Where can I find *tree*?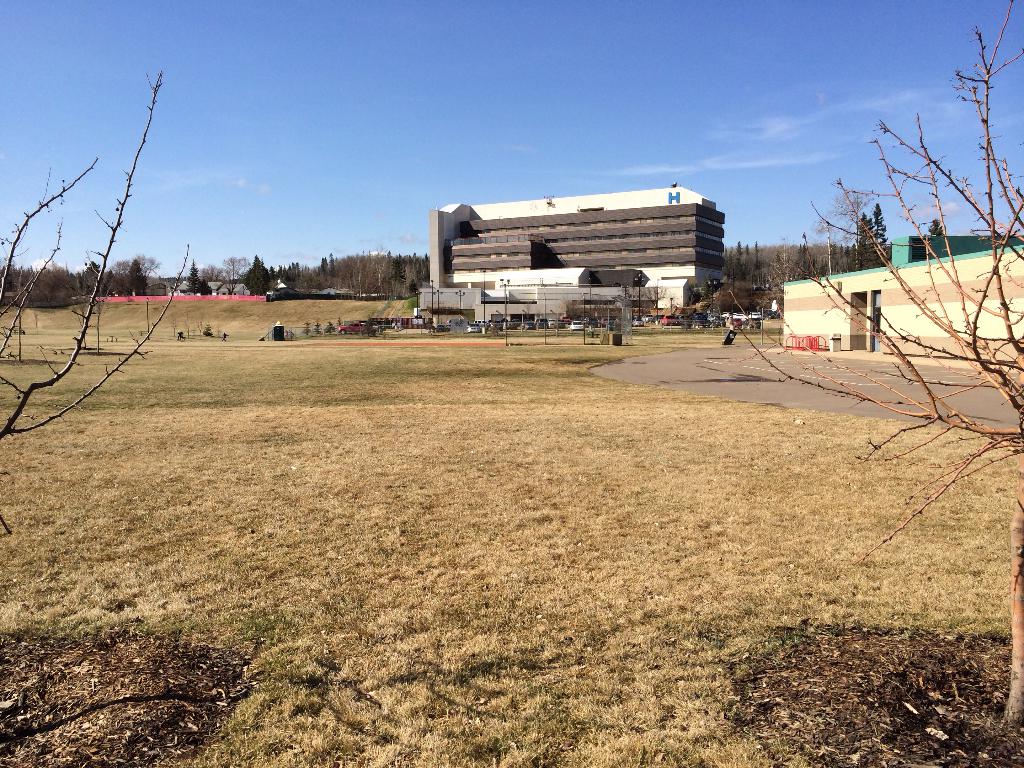
You can find it at box(198, 269, 222, 278).
